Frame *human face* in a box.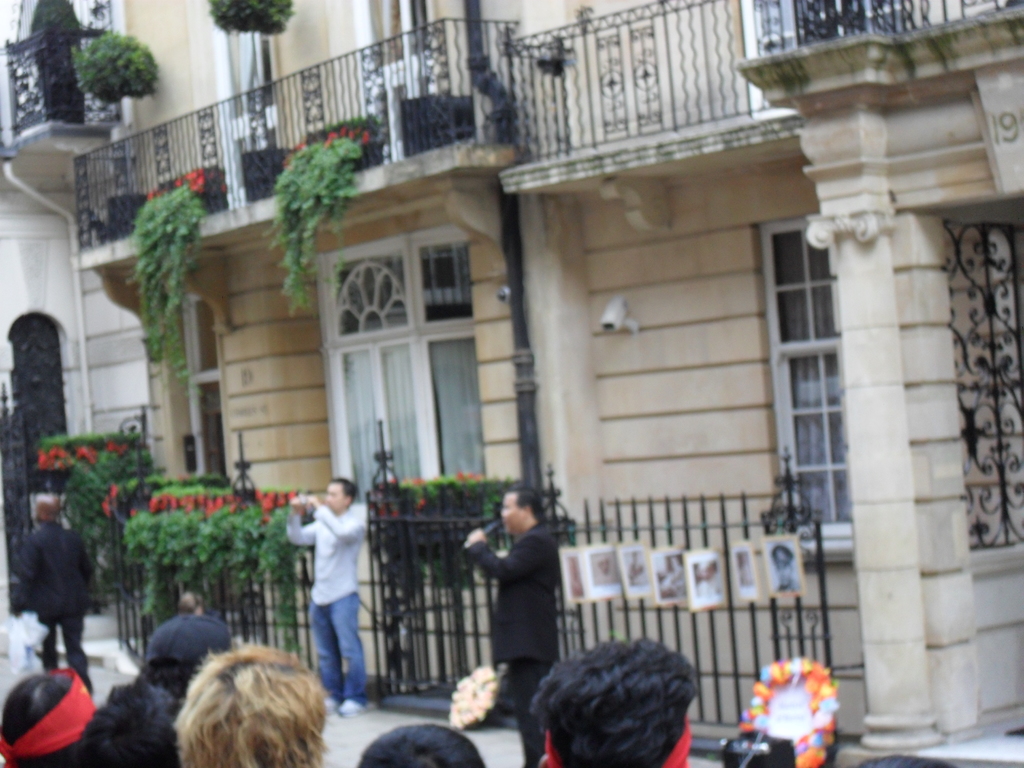
select_region(499, 497, 519, 531).
